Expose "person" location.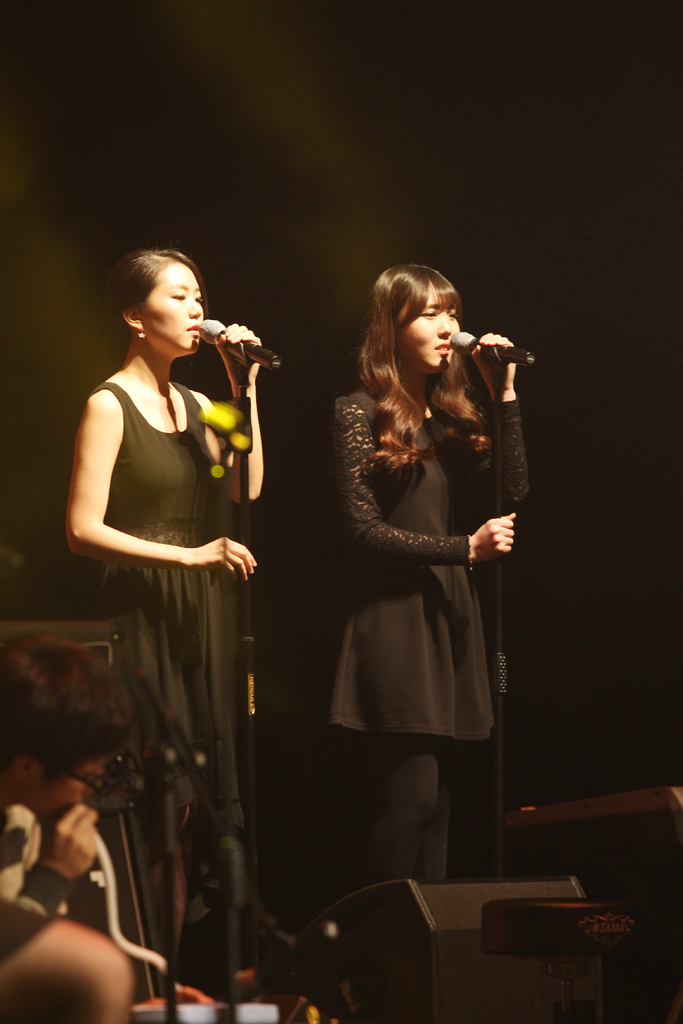
Exposed at bbox=(52, 224, 268, 781).
